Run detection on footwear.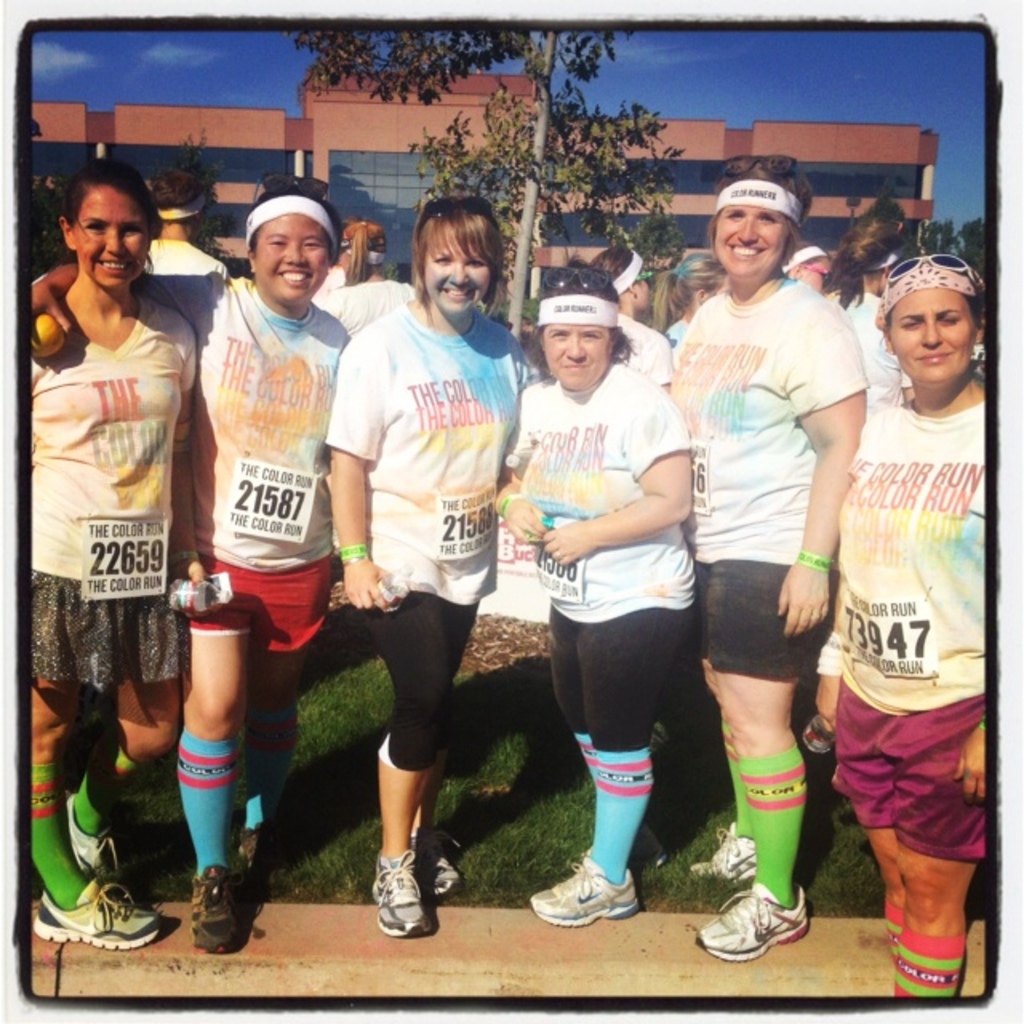
Result: crop(718, 874, 827, 979).
